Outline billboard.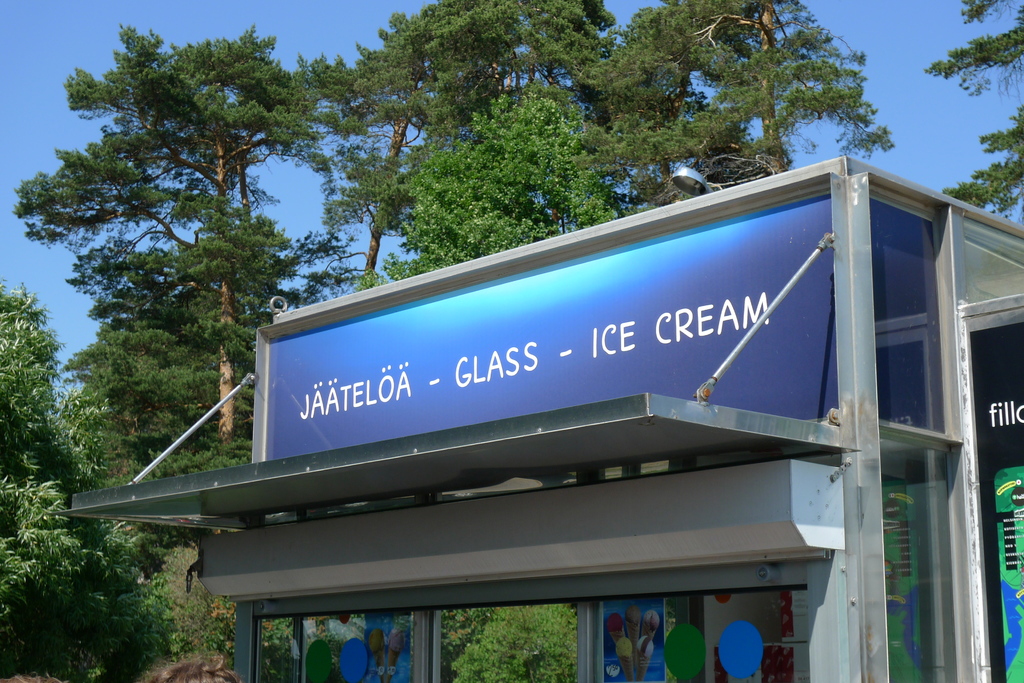
Outline: select_region(262, 209, 839, 460).
